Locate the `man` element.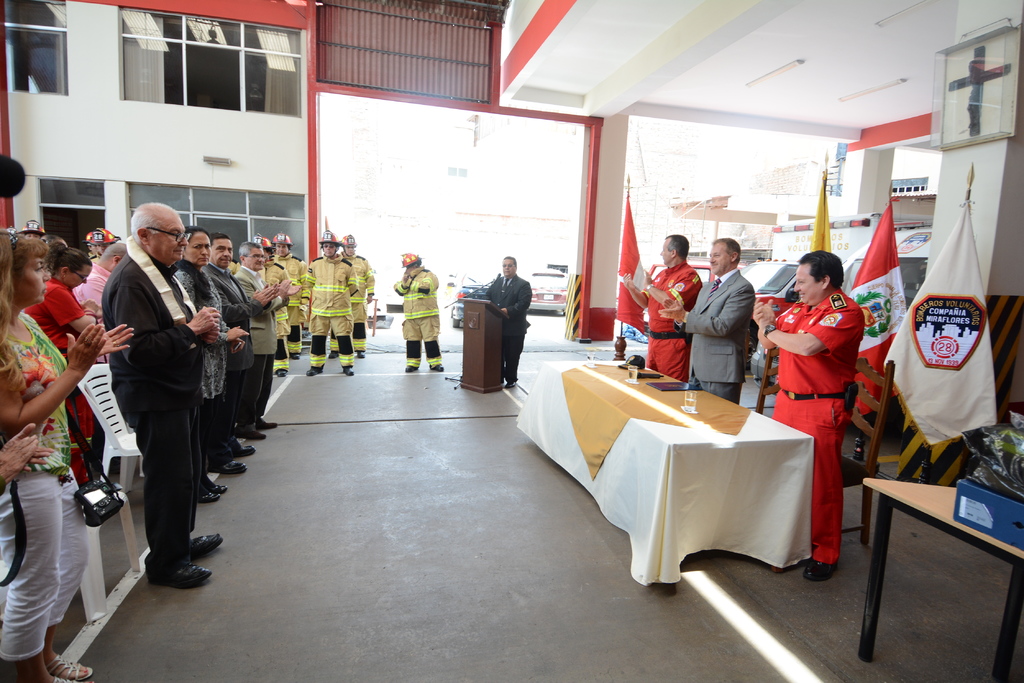
Element bbox: pyautogui.locateOnScreen(106, 206, 224, 589).
